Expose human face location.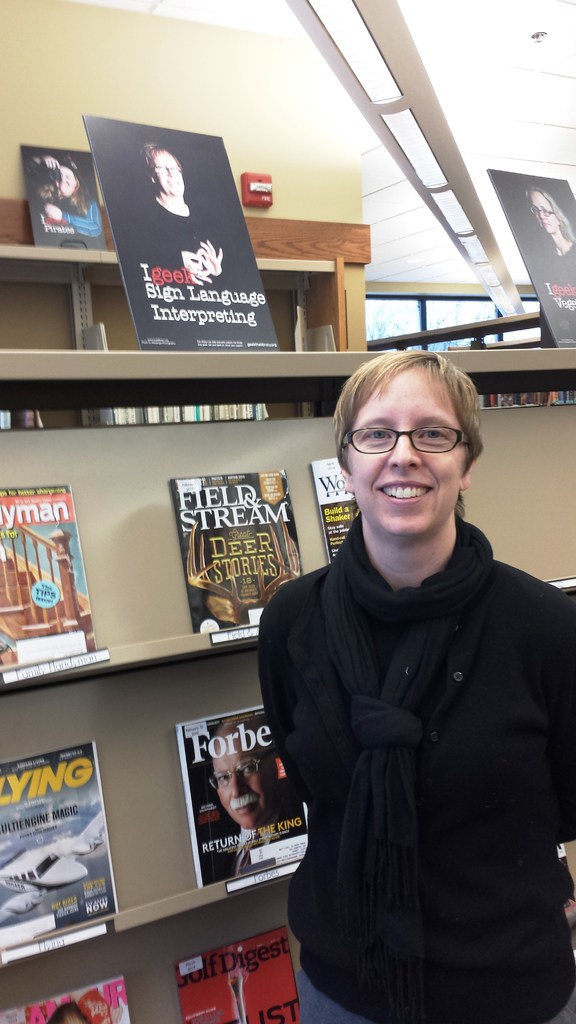
Exposed at region(527, 191, 557, 235).
